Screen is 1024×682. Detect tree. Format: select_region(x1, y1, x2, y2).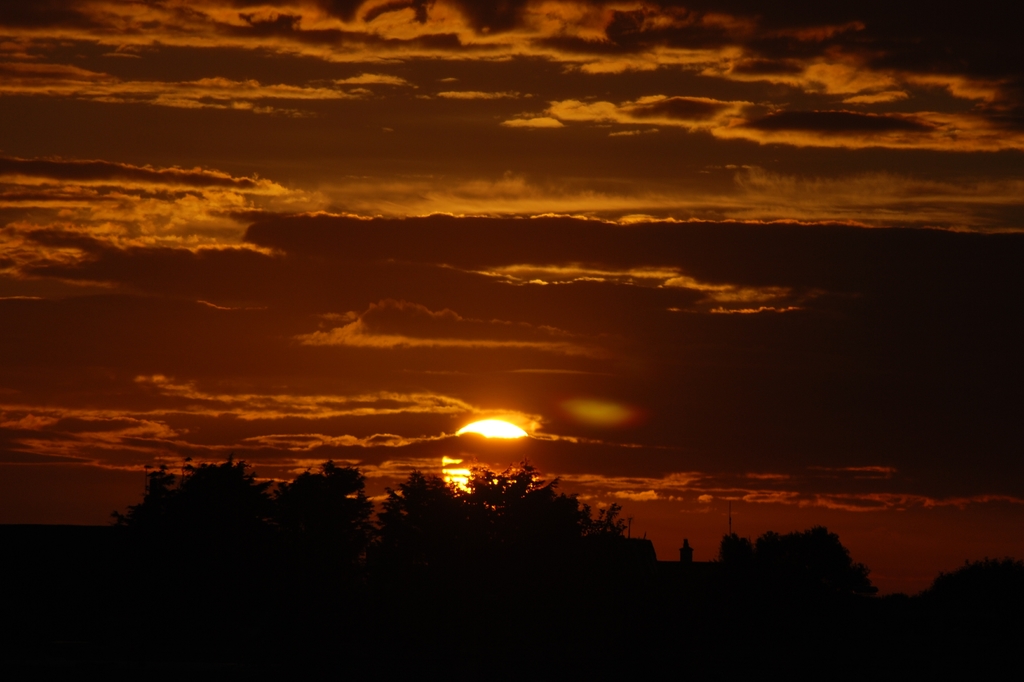
select_region(896, 566, 1012, 679).
